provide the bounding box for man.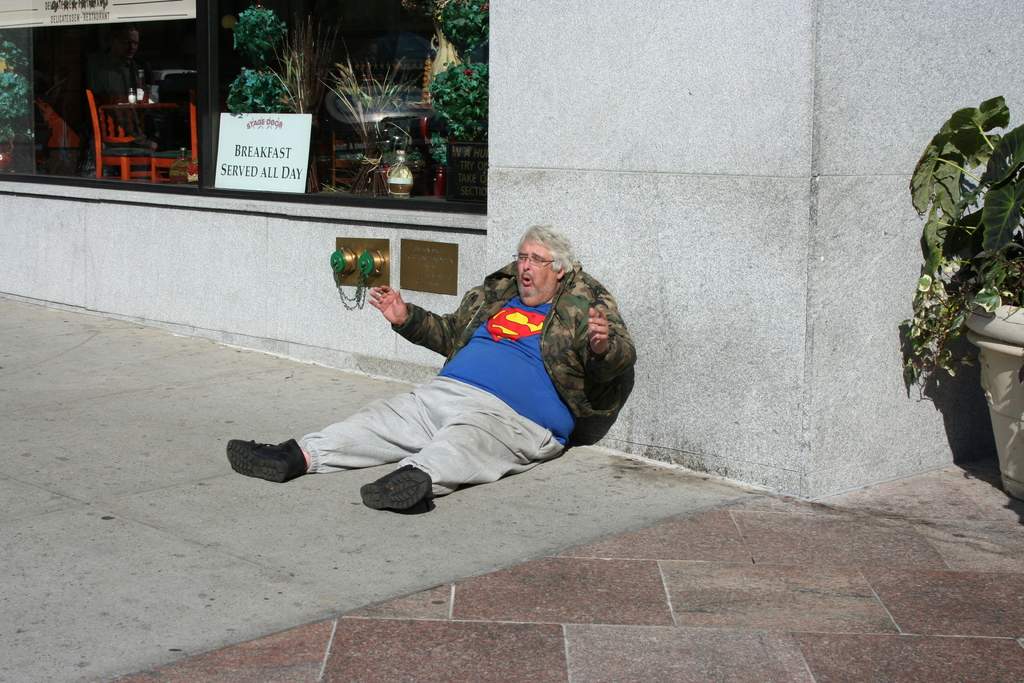
BBox(214, 212, 650, 520).
